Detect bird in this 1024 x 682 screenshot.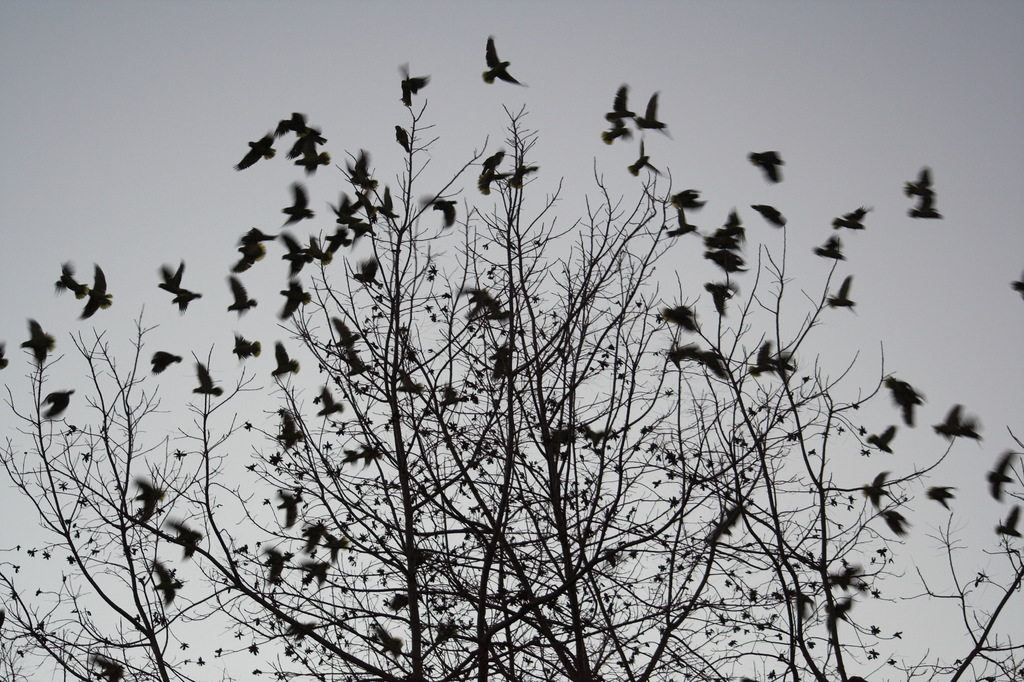
Detection: 702, 247, 758, 277.
